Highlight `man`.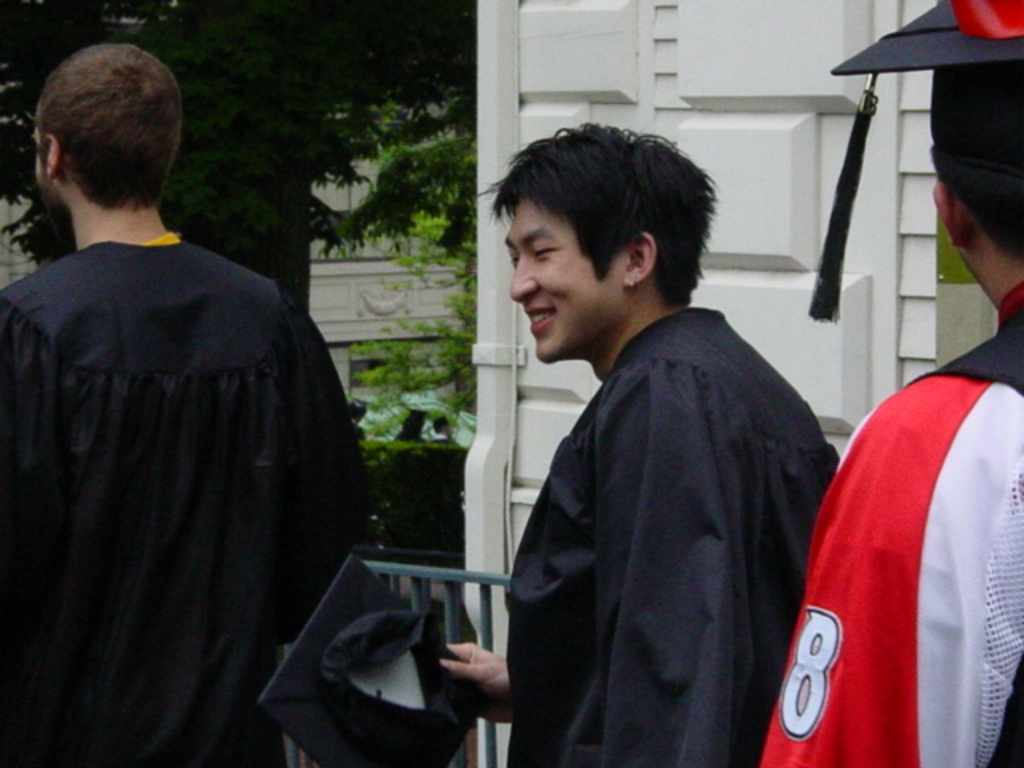
Highlighted region: (left=461, top=131, right=846, bottom=744).
